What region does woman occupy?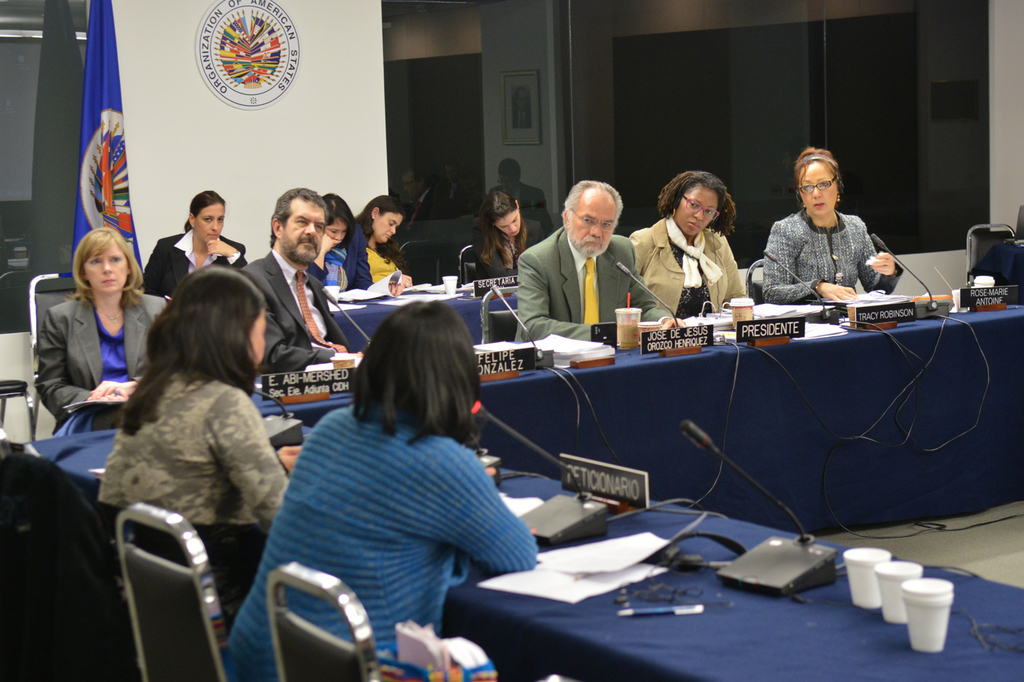
353, 193, 402, 283.
